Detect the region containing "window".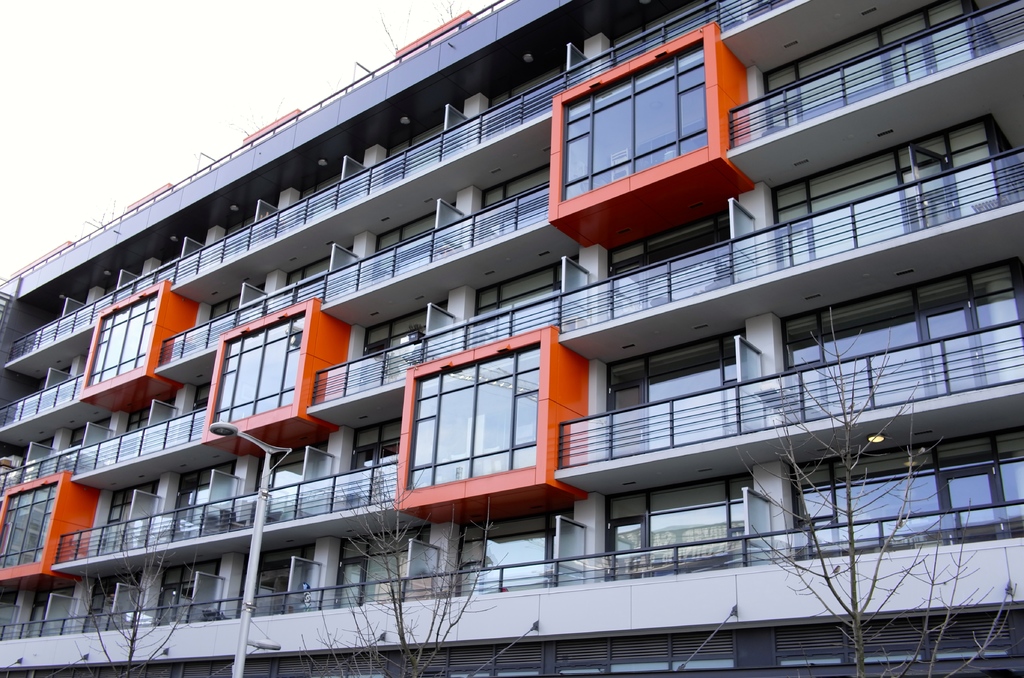
(left=86, top=290, right=159, bottom=391).
